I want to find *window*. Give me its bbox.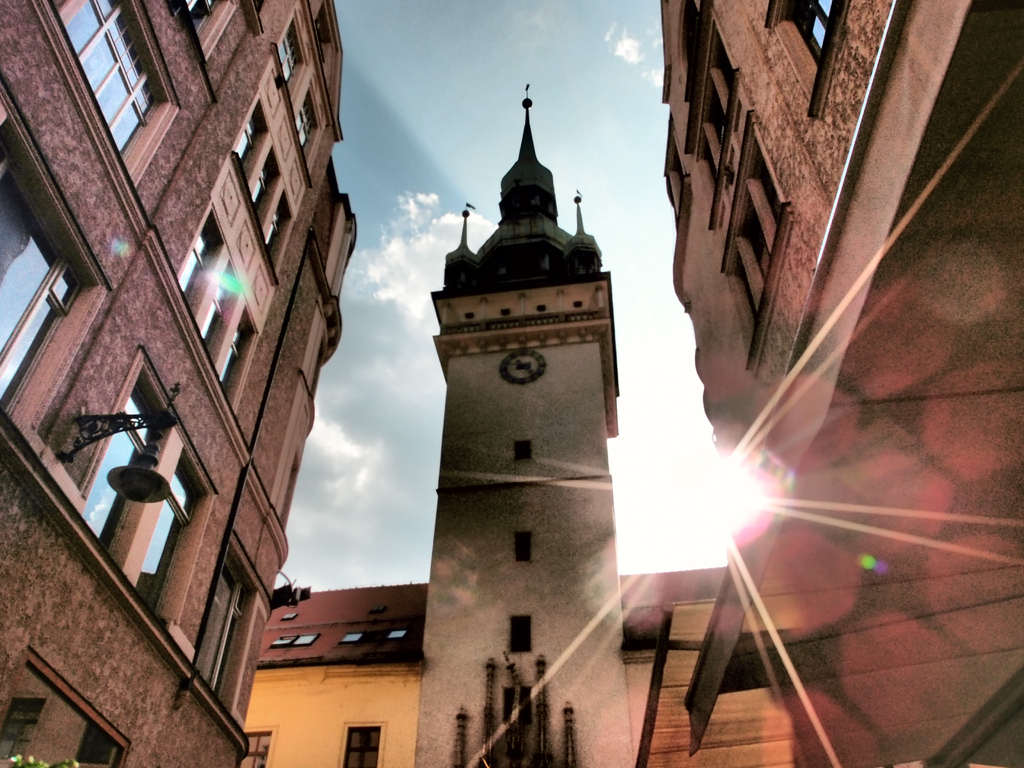
170/202/227/325.
